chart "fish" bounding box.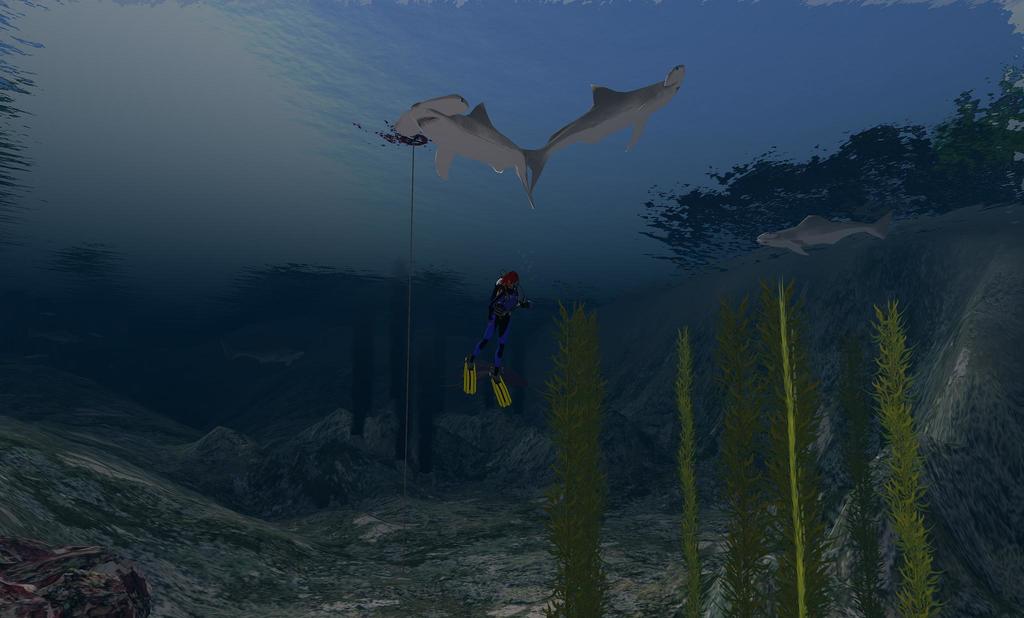
Charted: 758 202 893 254.
